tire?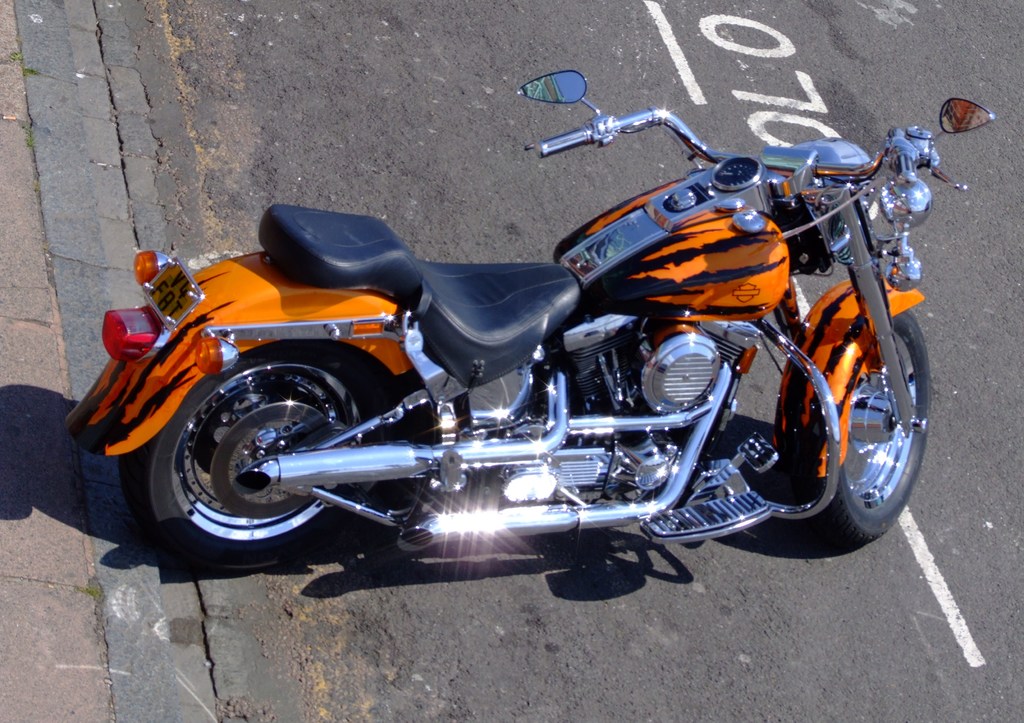
bbox(113, 335, 385, 571)
